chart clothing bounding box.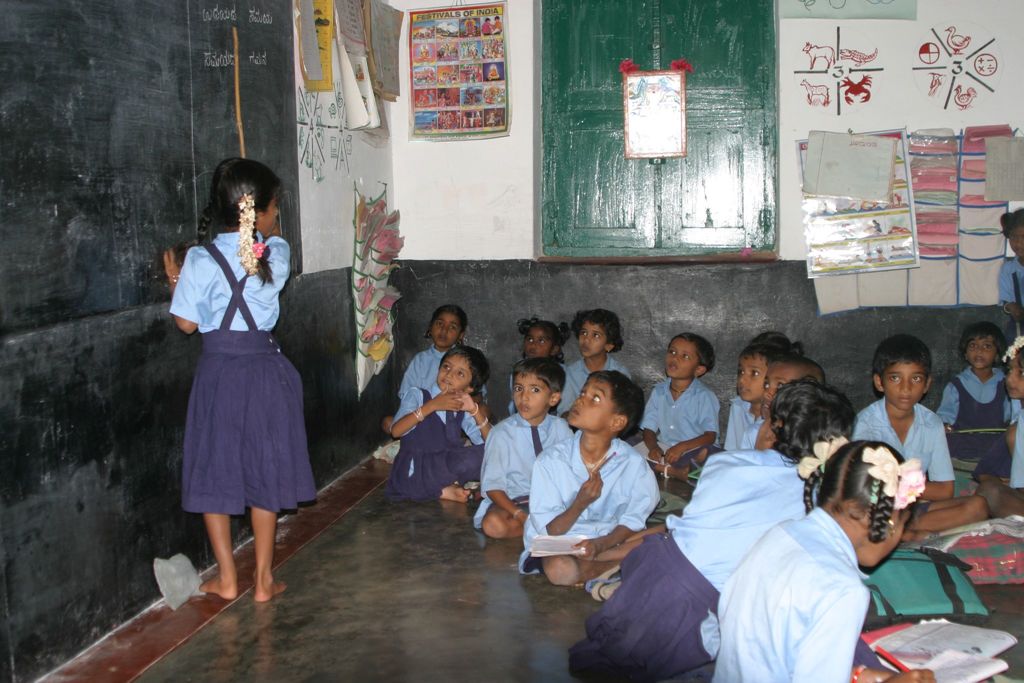
Charted: [1004,247,1020,320].
